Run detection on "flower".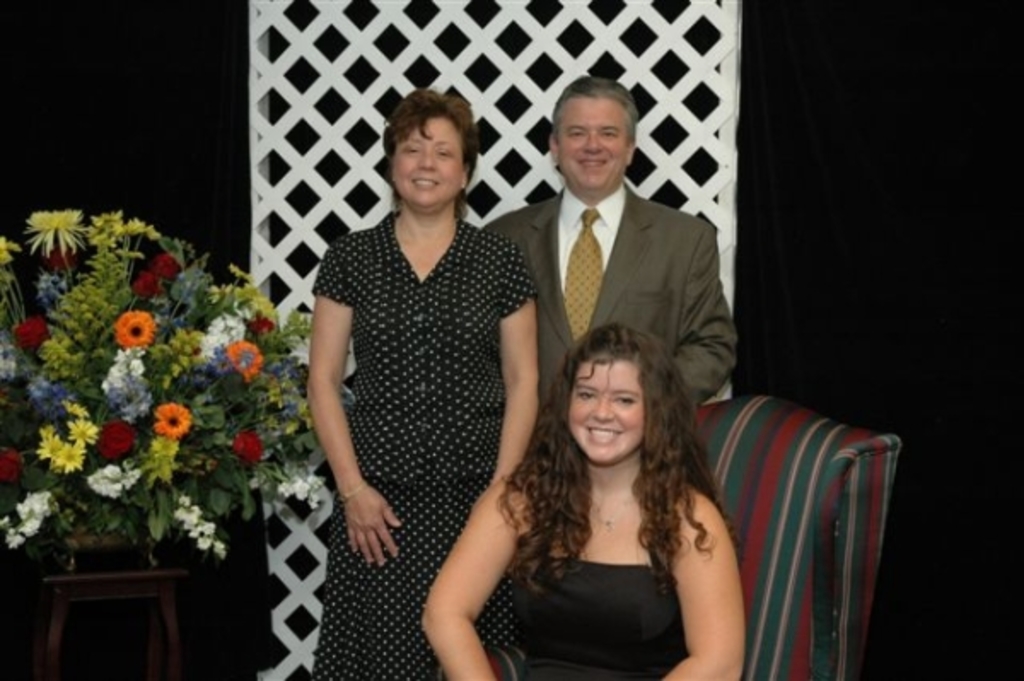
Result: crop(12, 316, 51, 352).
